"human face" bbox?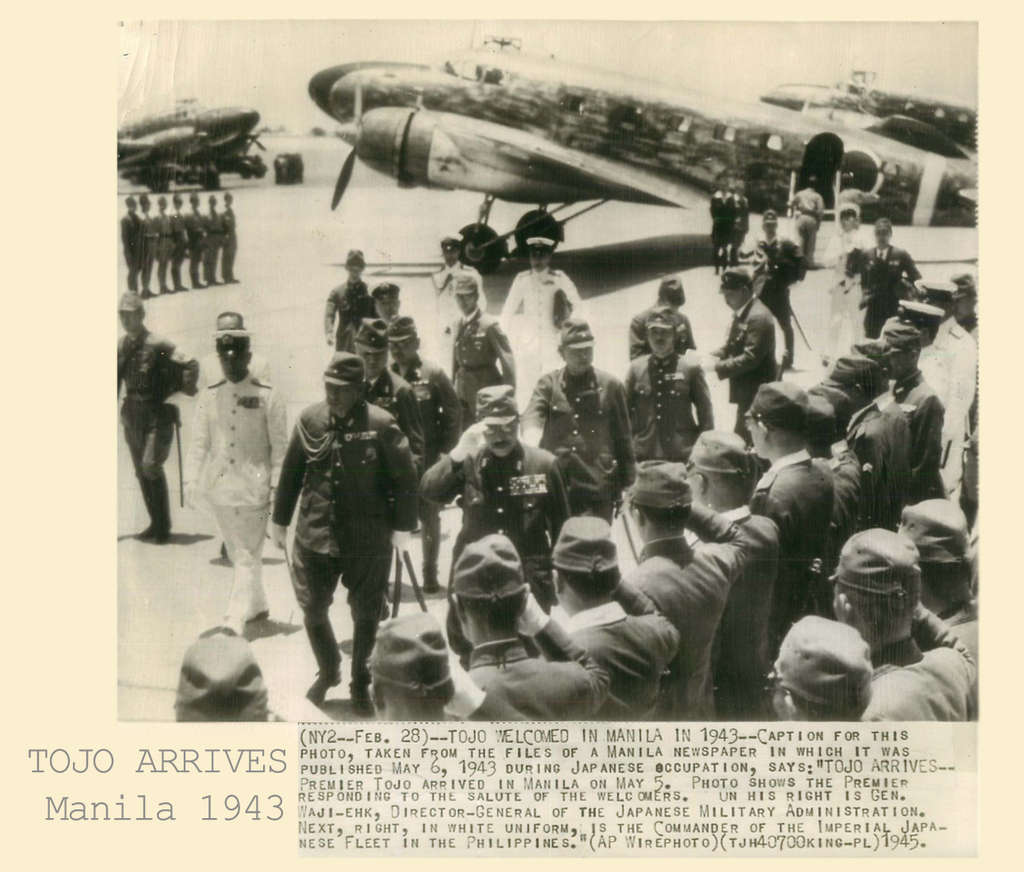
region(874, 230, 891, 251)
